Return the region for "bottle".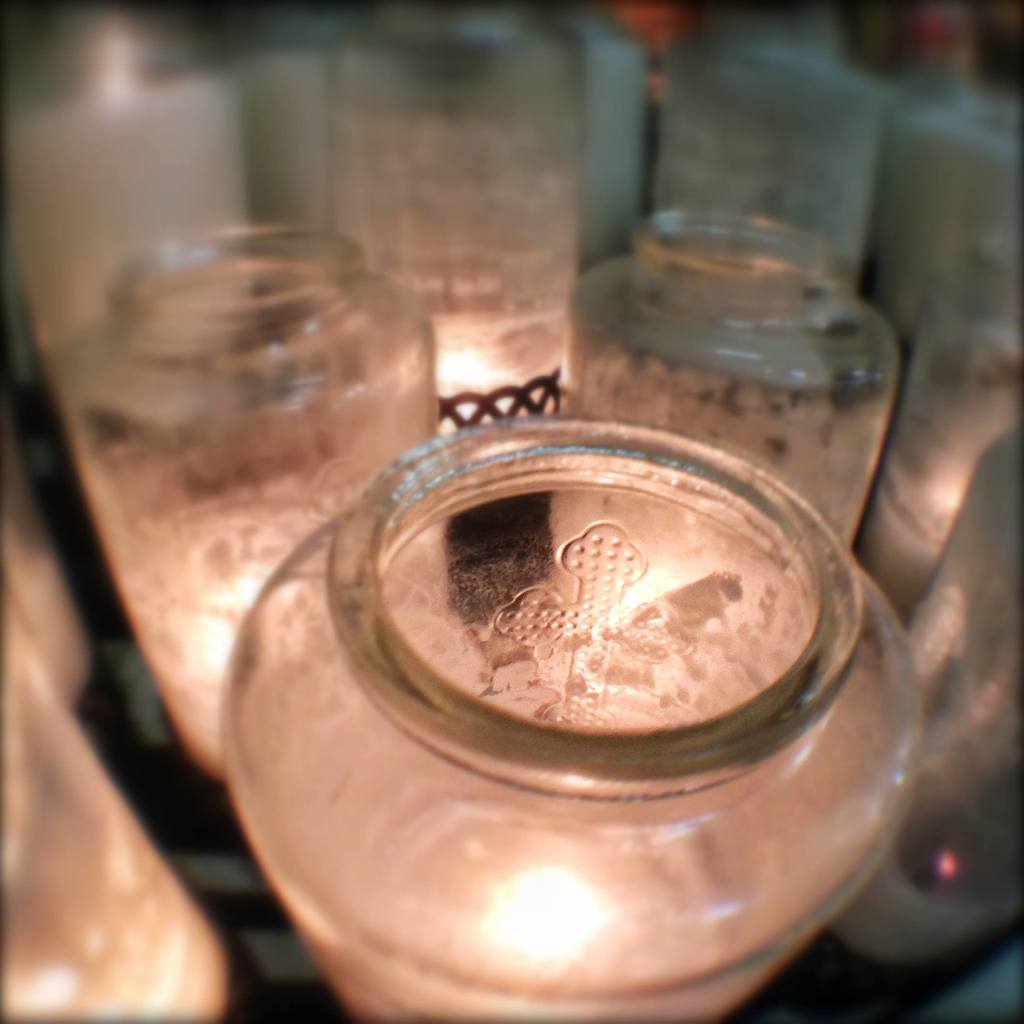
left=866, top=232, right=1023, bottom=629.
